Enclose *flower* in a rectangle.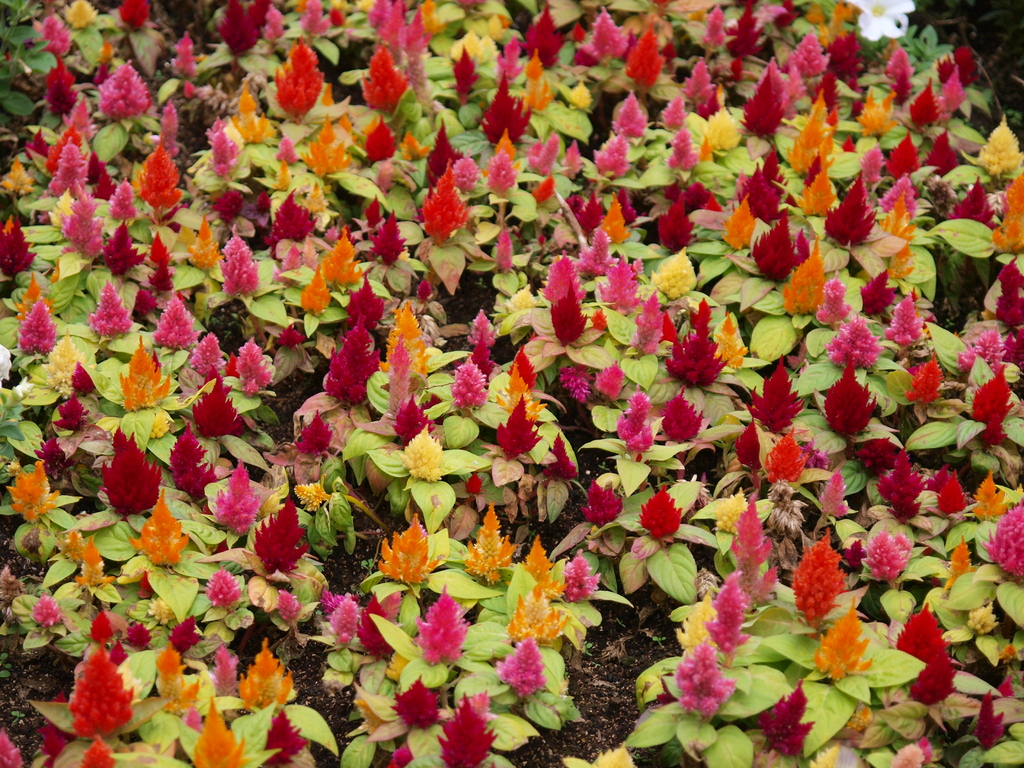
173 440 214 506.
